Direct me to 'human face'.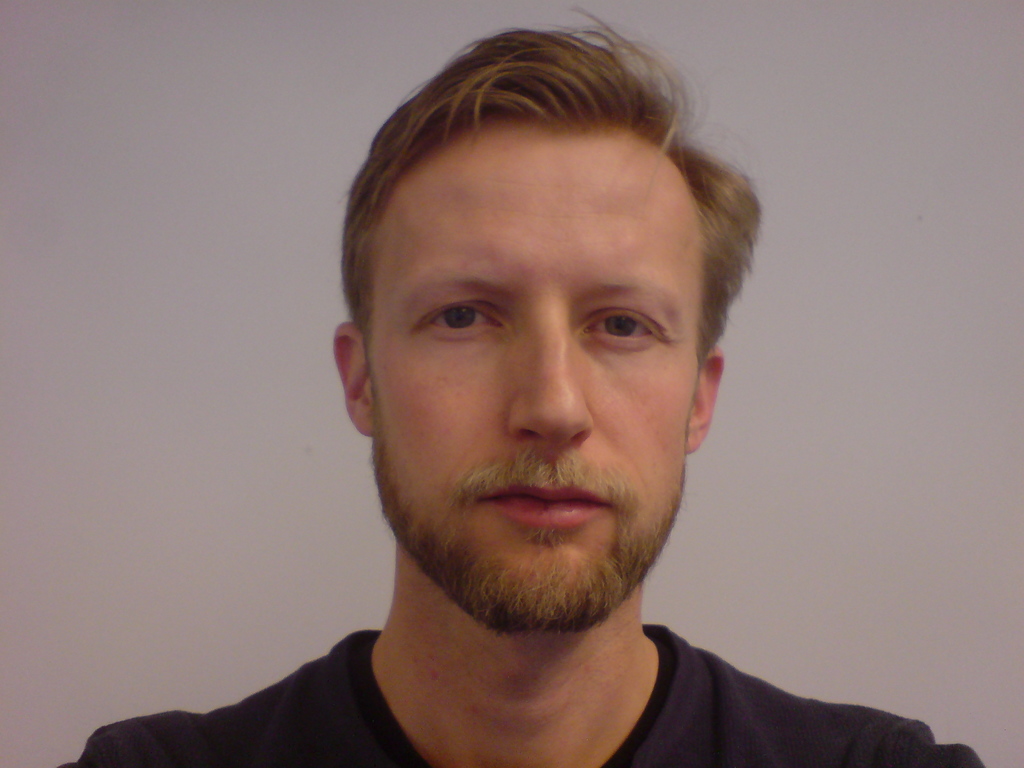
Direction: locate(372, 116, 703, 639).
